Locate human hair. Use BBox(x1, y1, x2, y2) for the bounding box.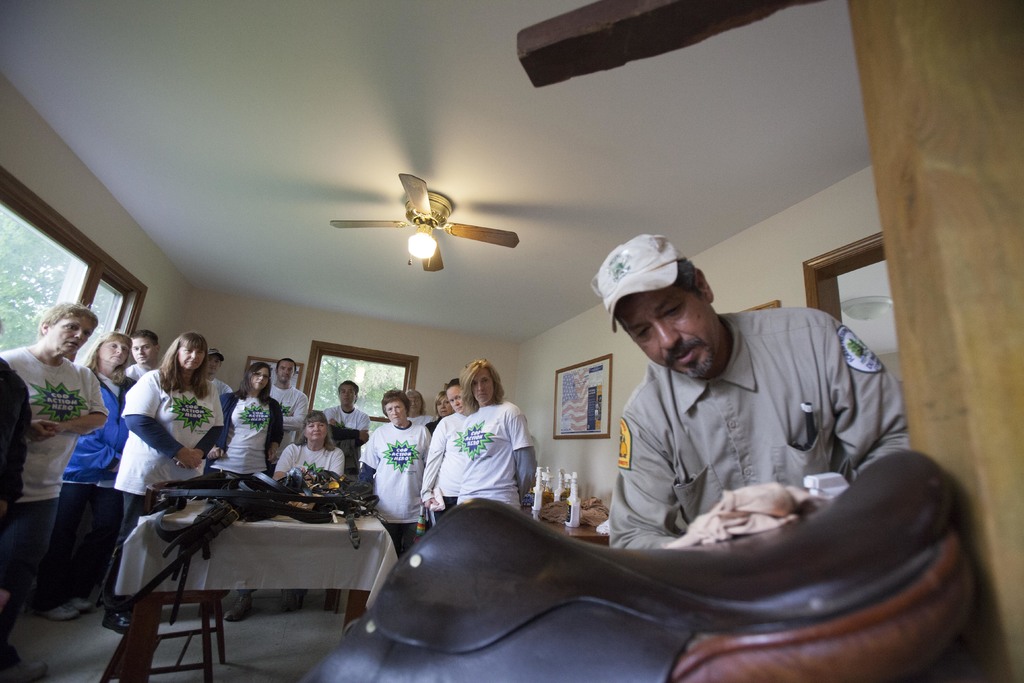
BBox(384, 387, 406, 420).
